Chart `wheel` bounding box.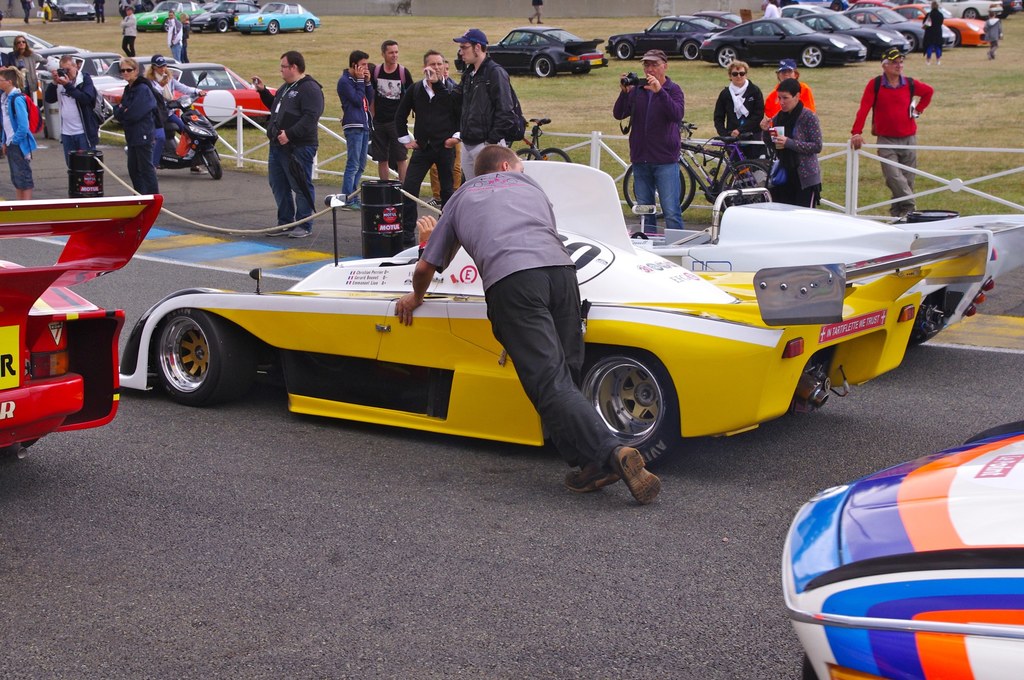
Charted: 143/310/222/400.
